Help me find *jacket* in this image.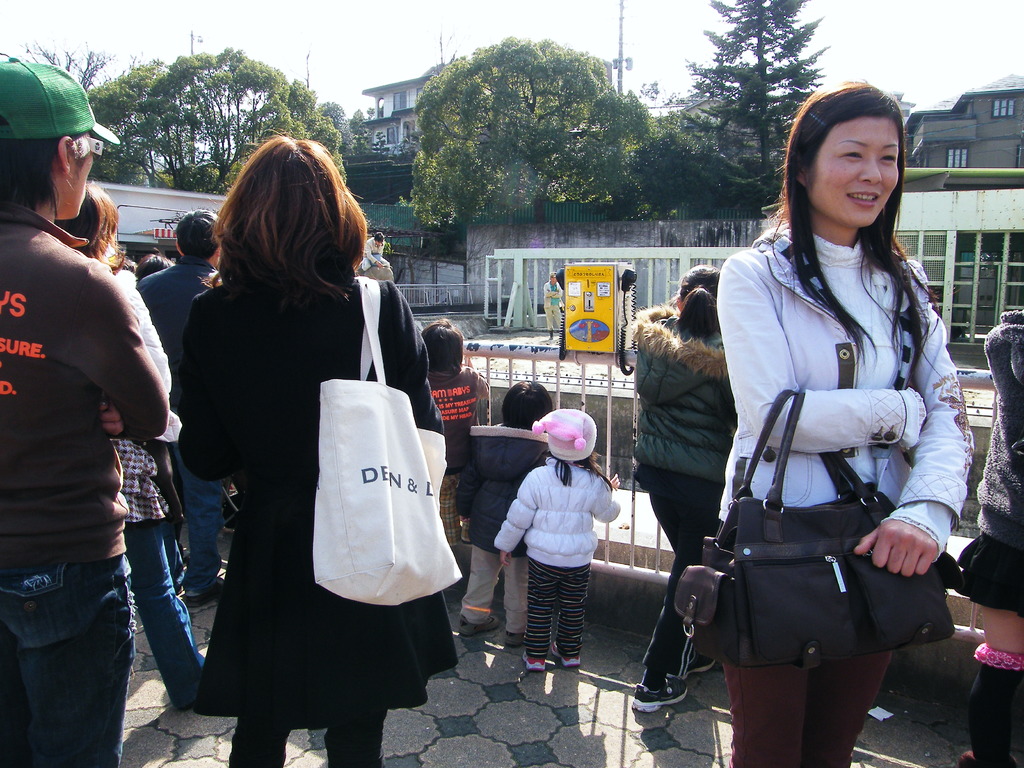
Found it: (left=495, top=455, right=623, bottom=570).
